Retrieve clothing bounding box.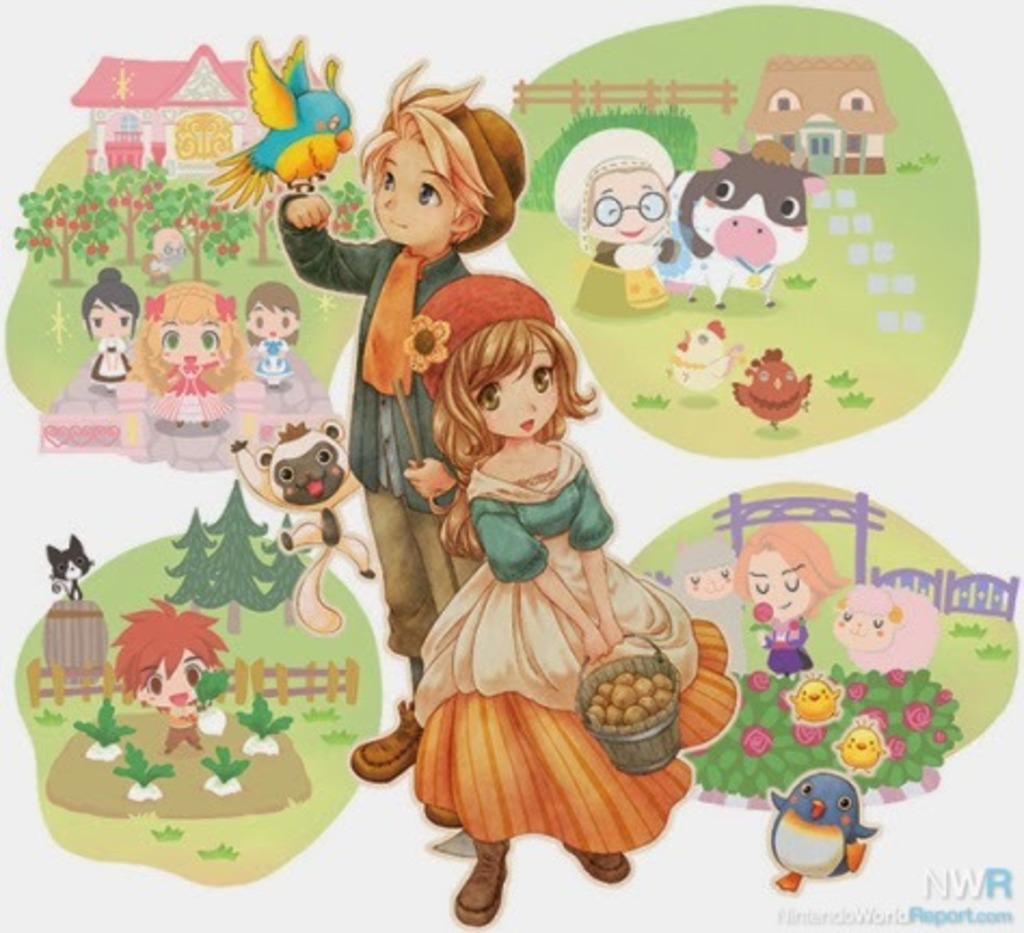
Bounding box: BBox(760, 613, 808, 676).
